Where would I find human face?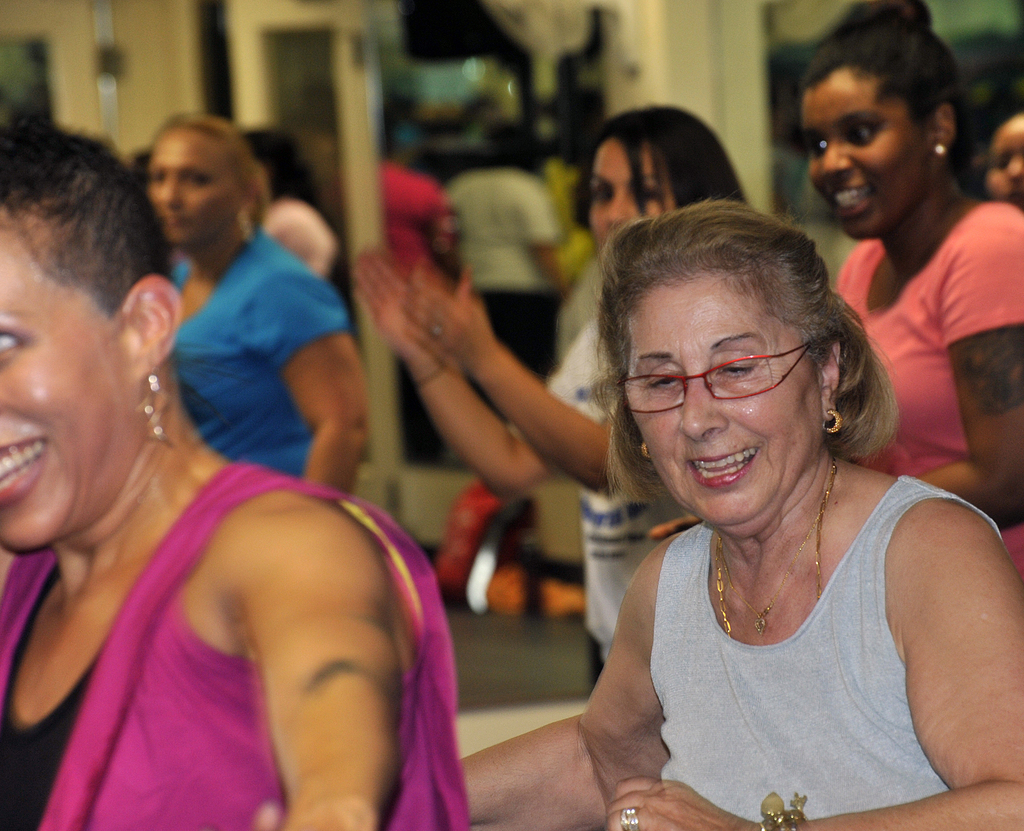
At 988:115:1023:201.
